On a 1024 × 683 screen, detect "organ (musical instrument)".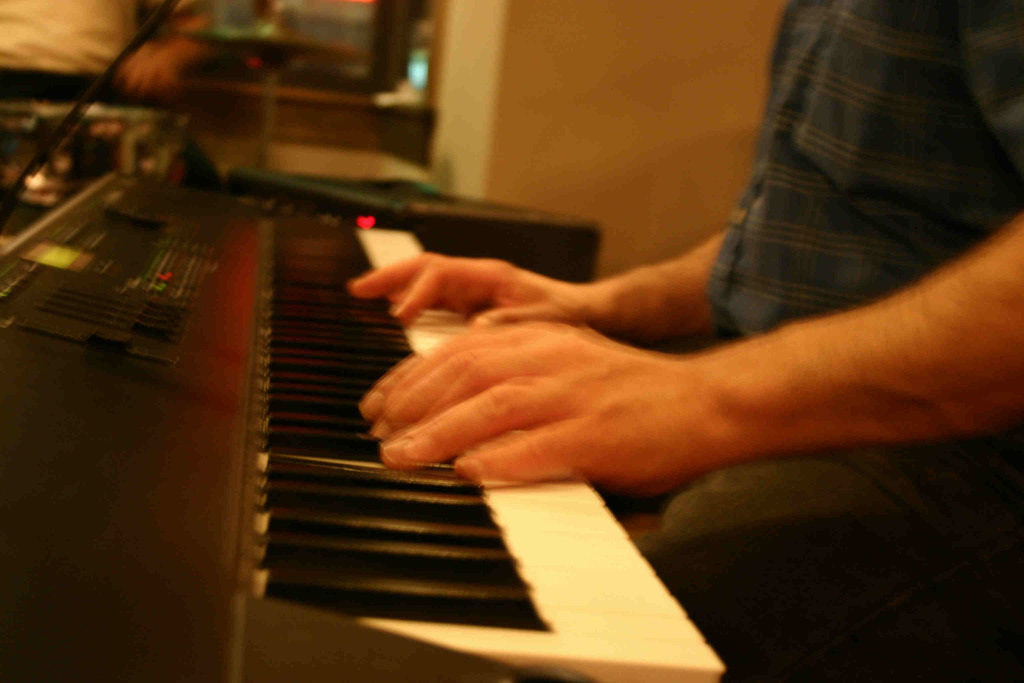
(x1=0, y1=92, x2=731, y2=682).
